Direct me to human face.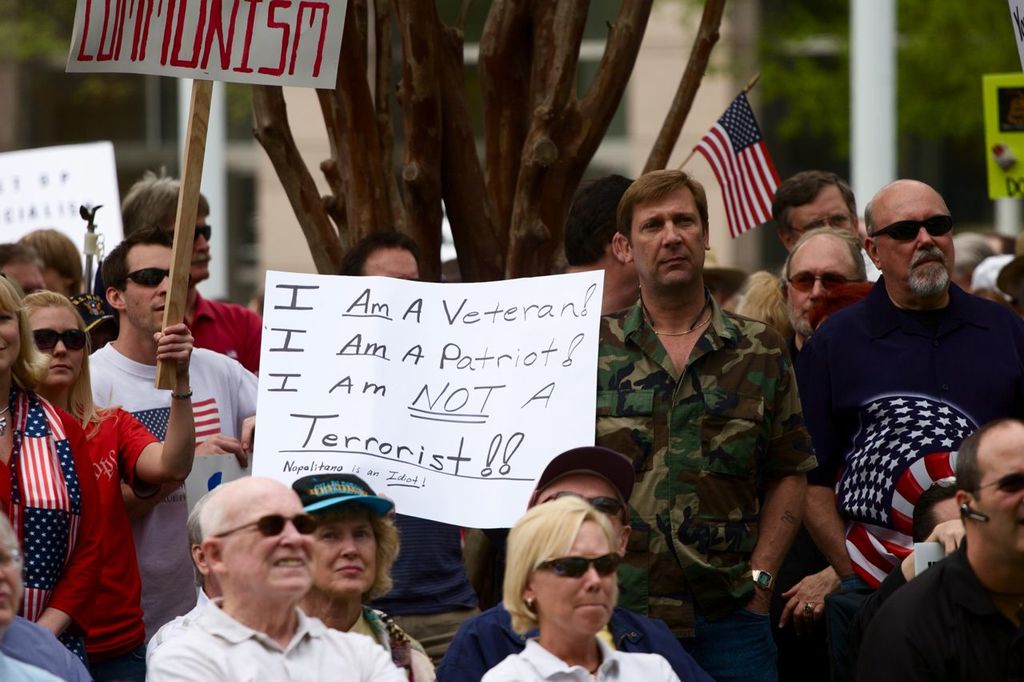
Direction: [790, 183, 856, 234].
